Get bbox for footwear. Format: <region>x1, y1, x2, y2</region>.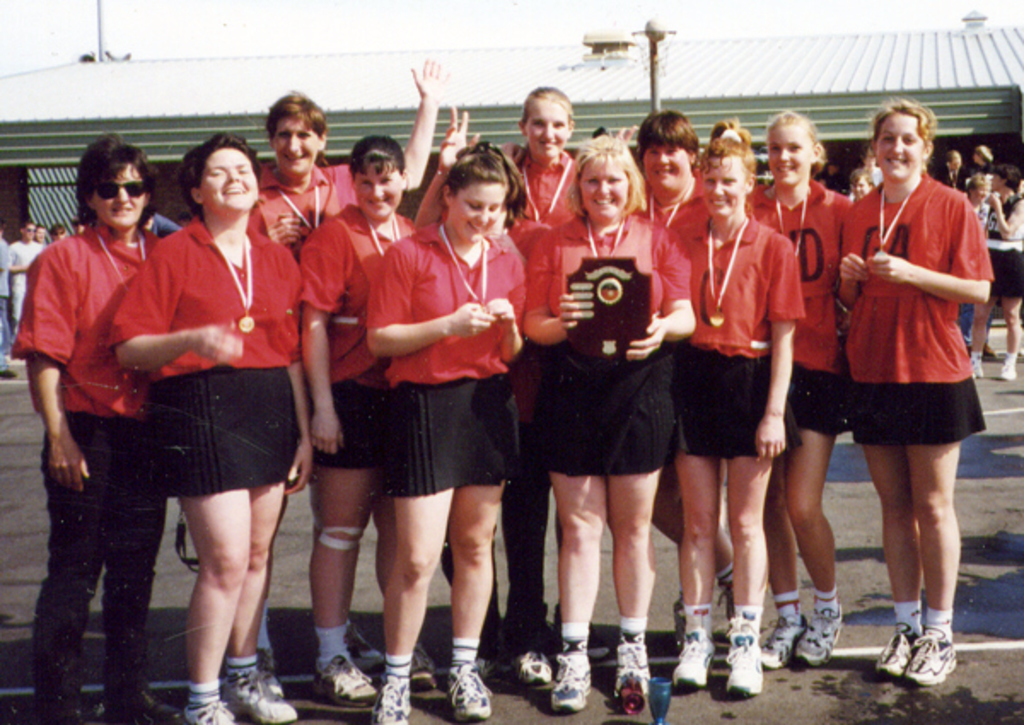
<region>671, 624, 722, 689</region>.
